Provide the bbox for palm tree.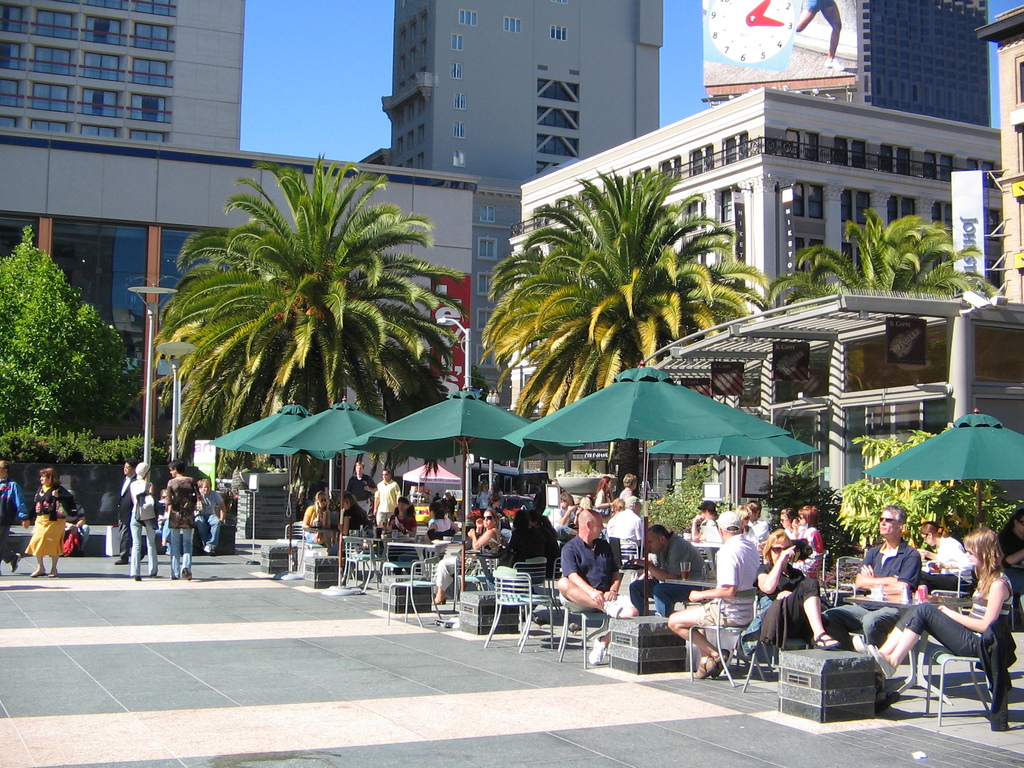
[x1=487, y1=183, x2=794, y2=389].
